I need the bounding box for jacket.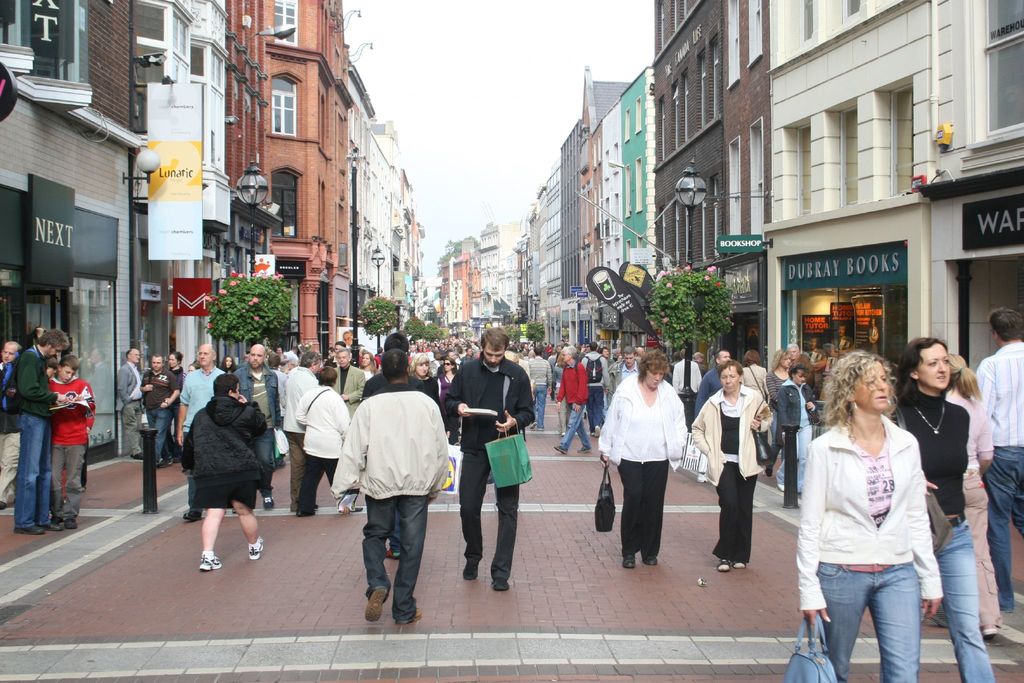
Here it is: (left=280, top=367, right=315, bottom=436).
